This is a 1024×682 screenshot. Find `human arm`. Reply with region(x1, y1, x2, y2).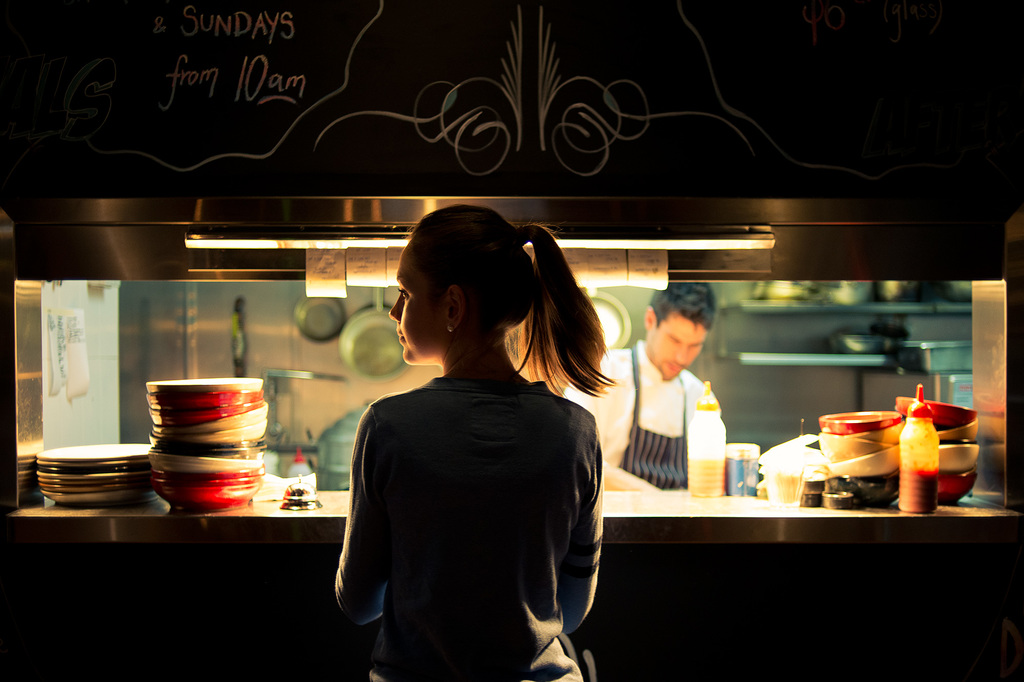
region(558, 349, 658, 498).
